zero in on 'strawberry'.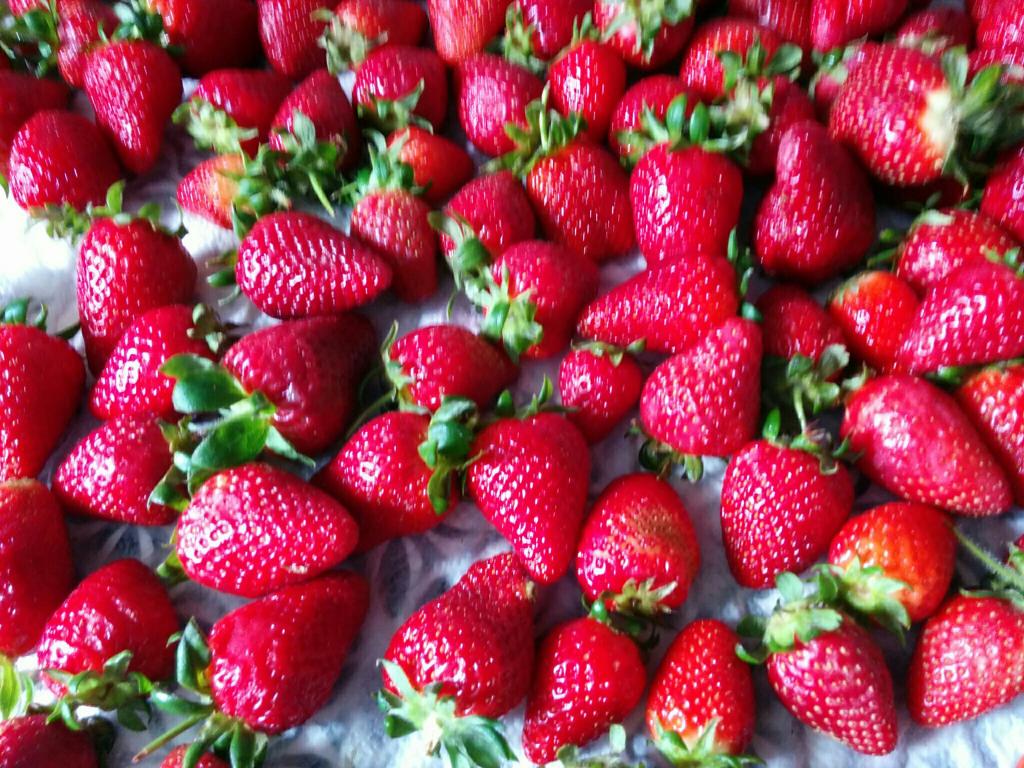
Zeroed in: 449 167 540 277.
